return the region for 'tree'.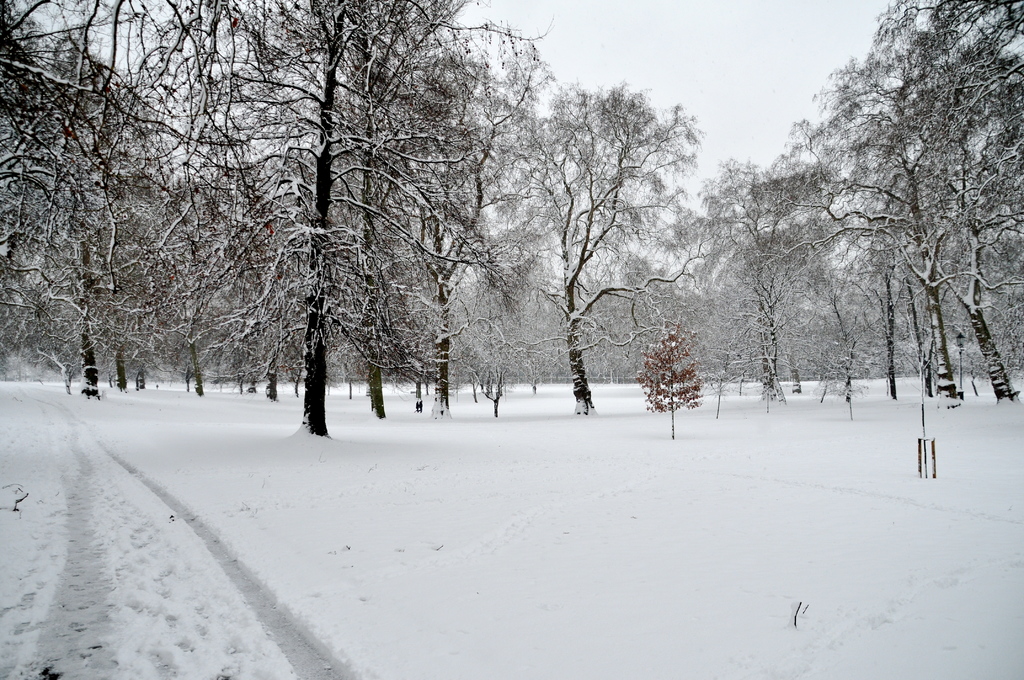
[404,0,485,414].
